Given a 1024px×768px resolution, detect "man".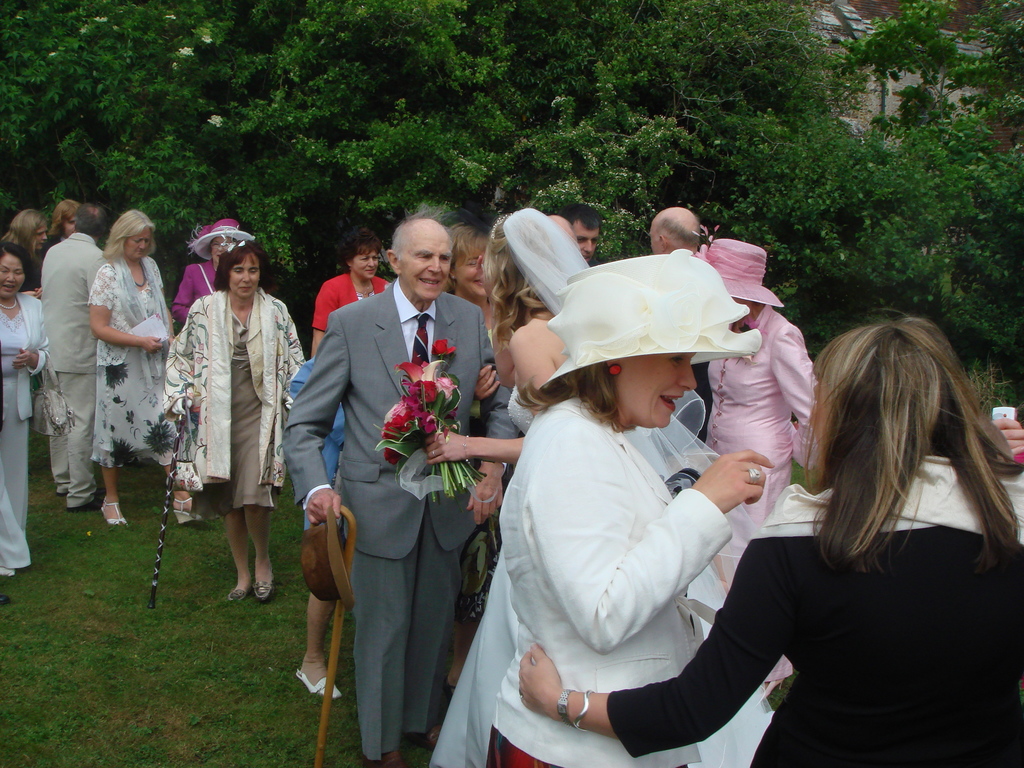
l=298, t=195, r=496, b=765.
